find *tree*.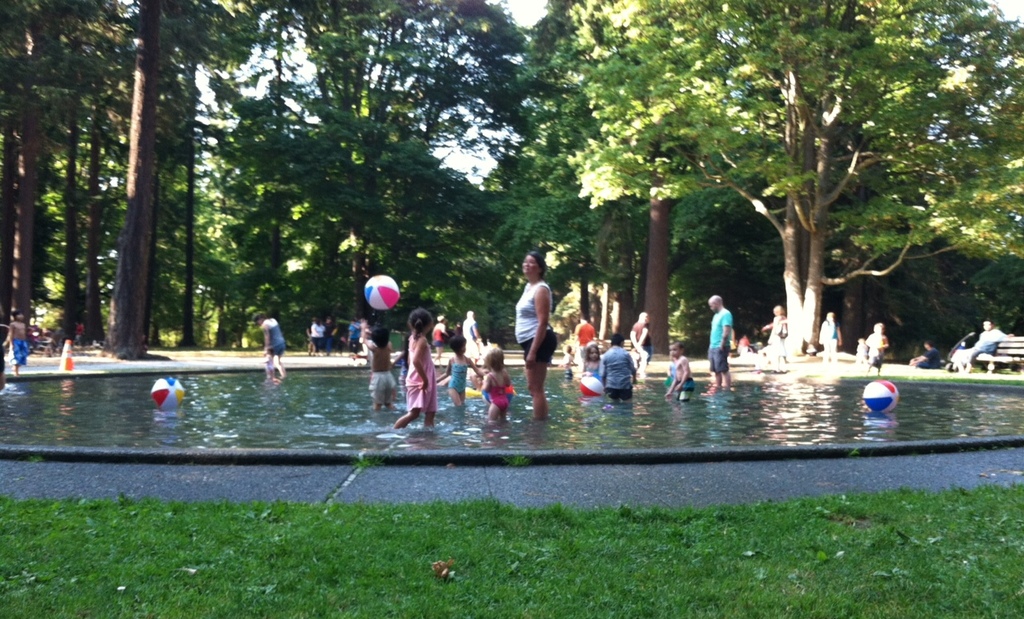
BBox(509, 0, 1023, 360).
